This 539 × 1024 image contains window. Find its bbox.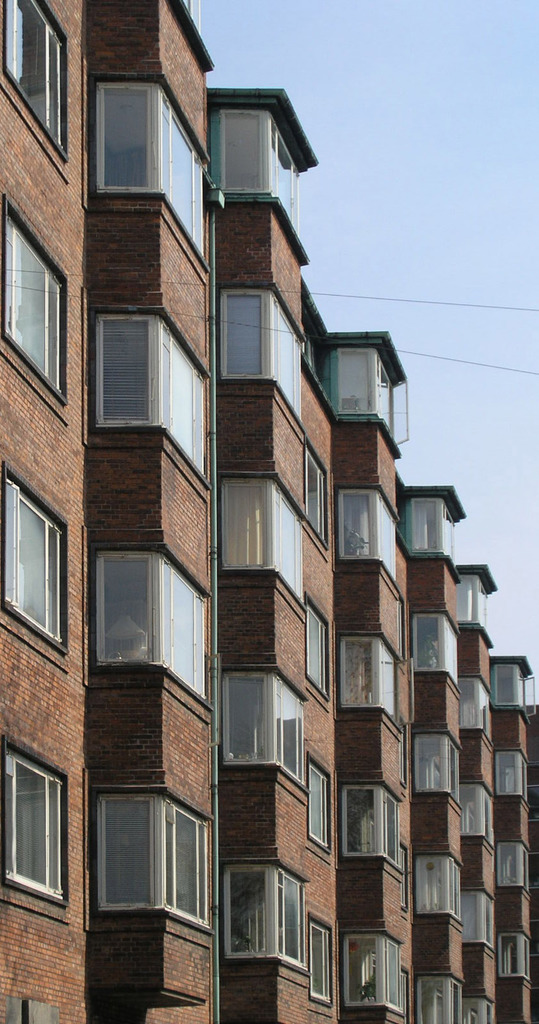
[306,758,334,851].
